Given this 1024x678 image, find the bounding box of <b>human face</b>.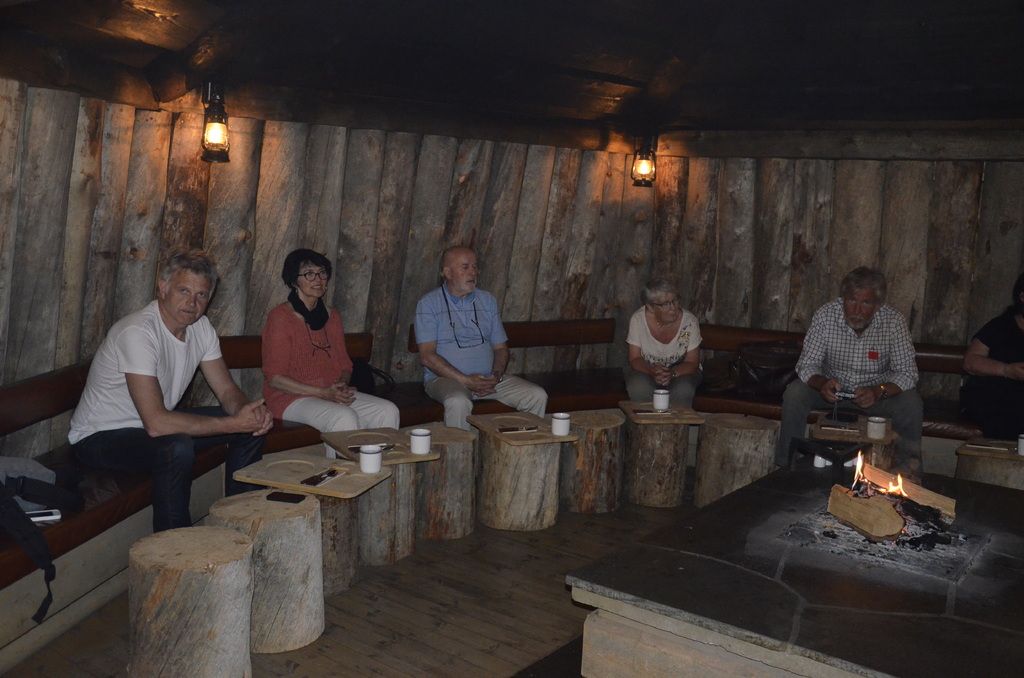
844, 288, 878, 333.
